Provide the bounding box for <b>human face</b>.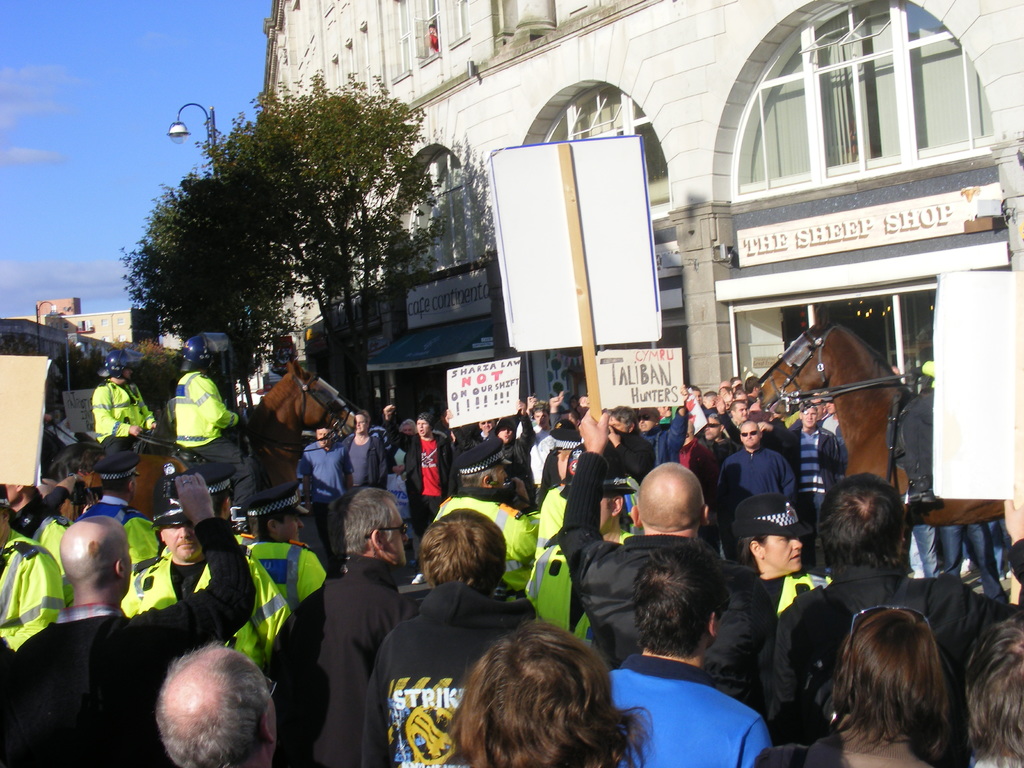
[x1=741, y1=420, x2=761, y2=451].
